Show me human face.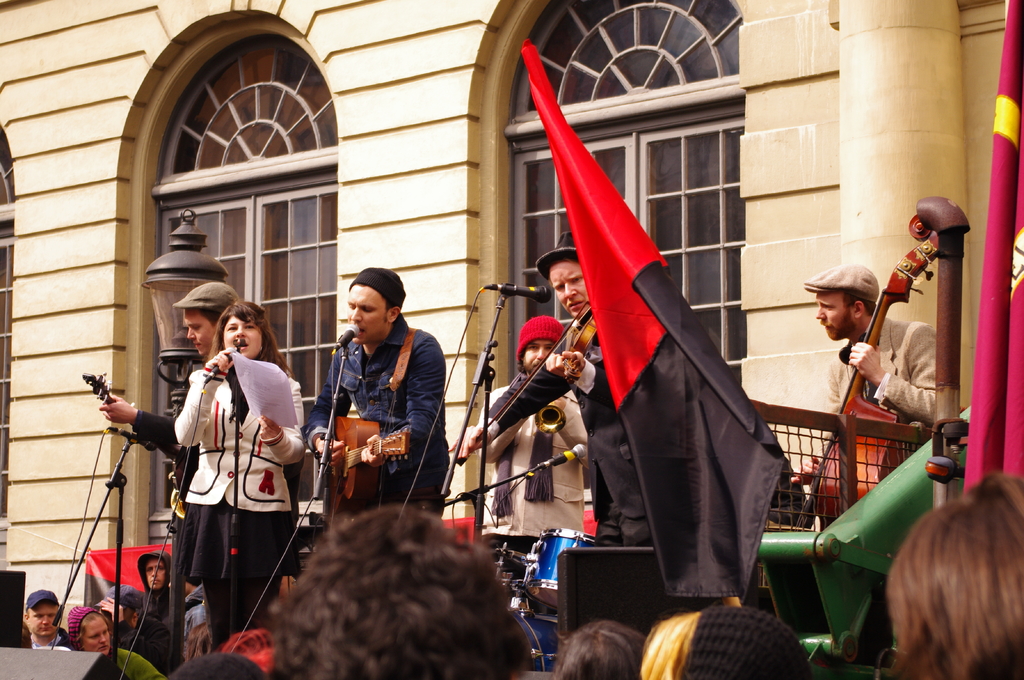
human face is here: x1=185 y1=312 x2=215 y2=357.
